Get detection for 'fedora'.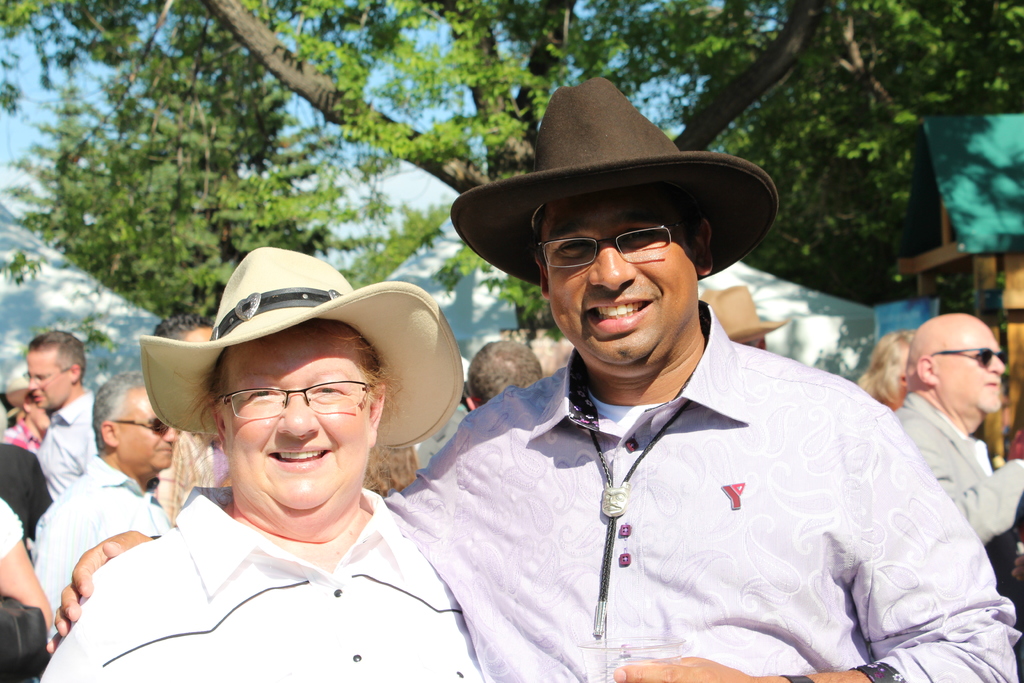
Detection: detection(140, 244, 465, 447).
